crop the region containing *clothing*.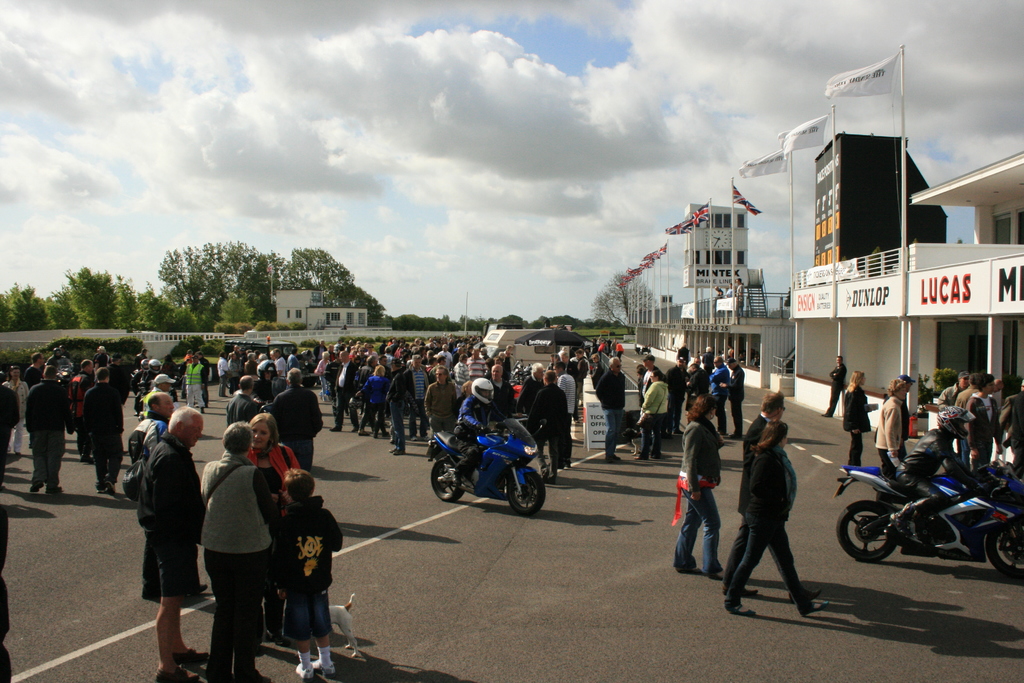
Crop region: <box>67,371,93,420</box>.
